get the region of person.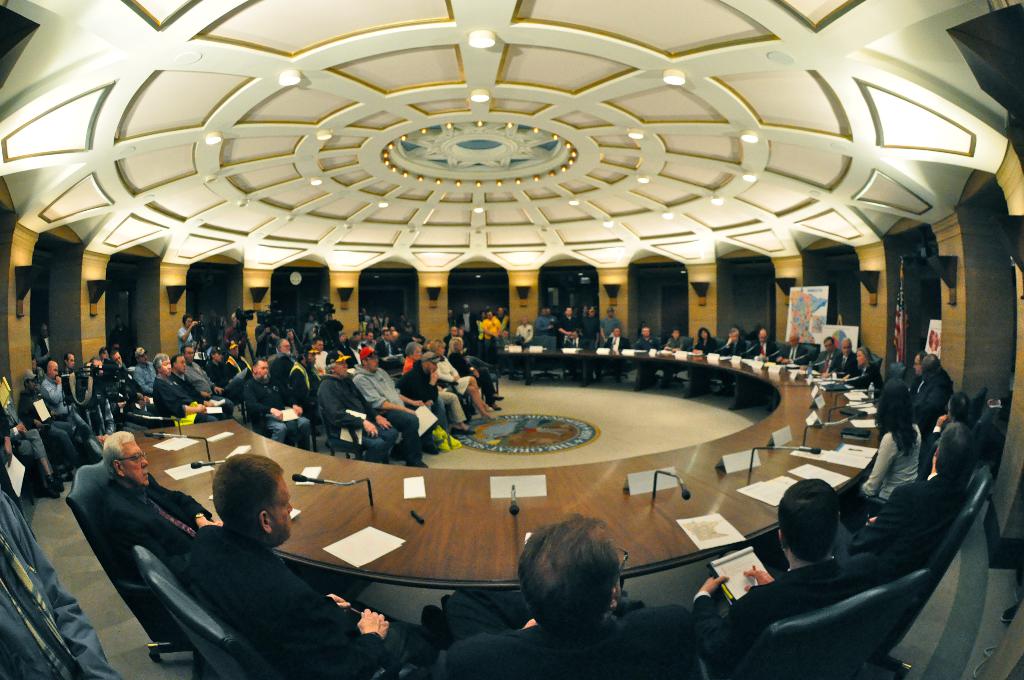
BBox(100, 436, 209, 574).
